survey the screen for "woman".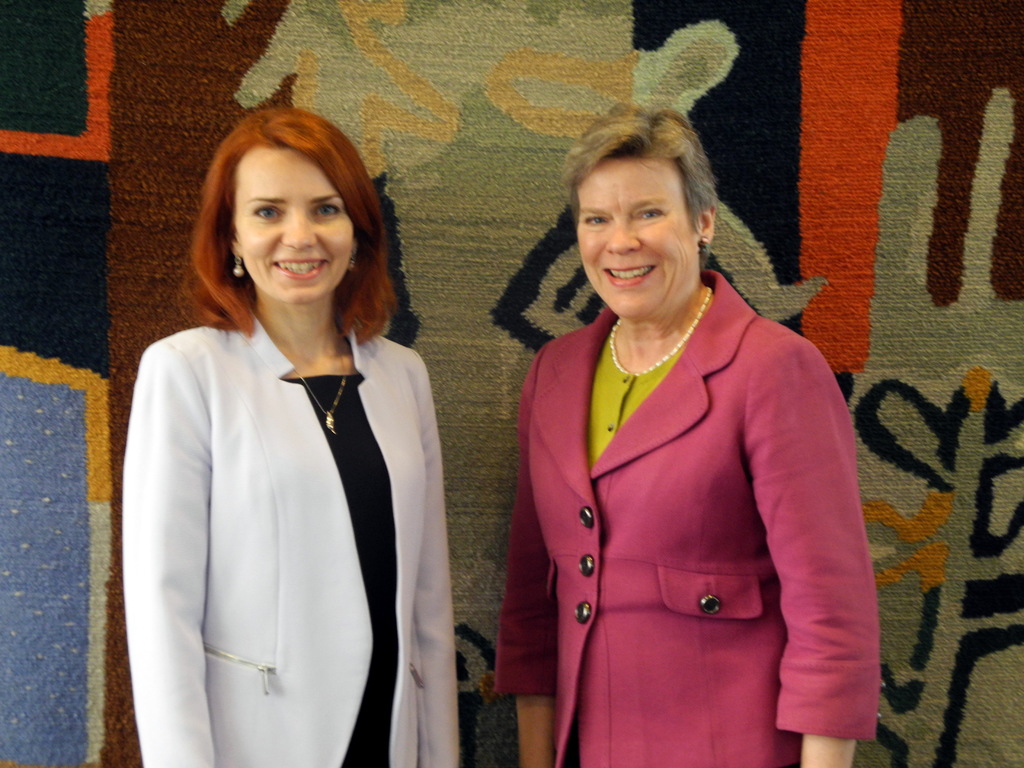
Survey found: {"x1": 519, "y1": 129, "x2": 879, "y2": 767}.
